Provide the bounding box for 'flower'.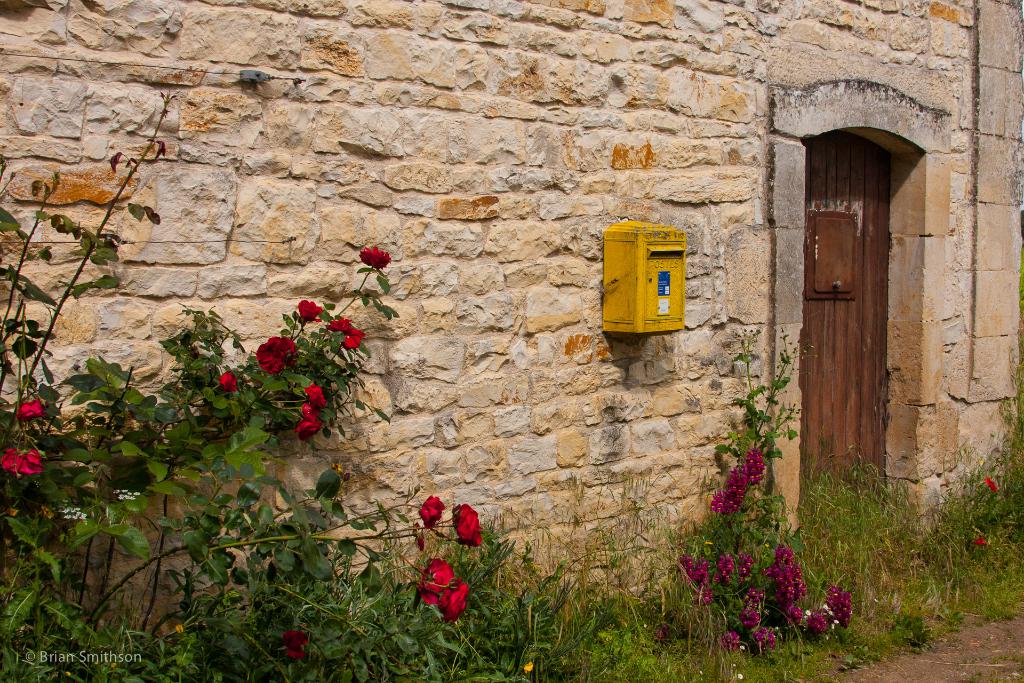
box=[986, 474, 1000, 494].
